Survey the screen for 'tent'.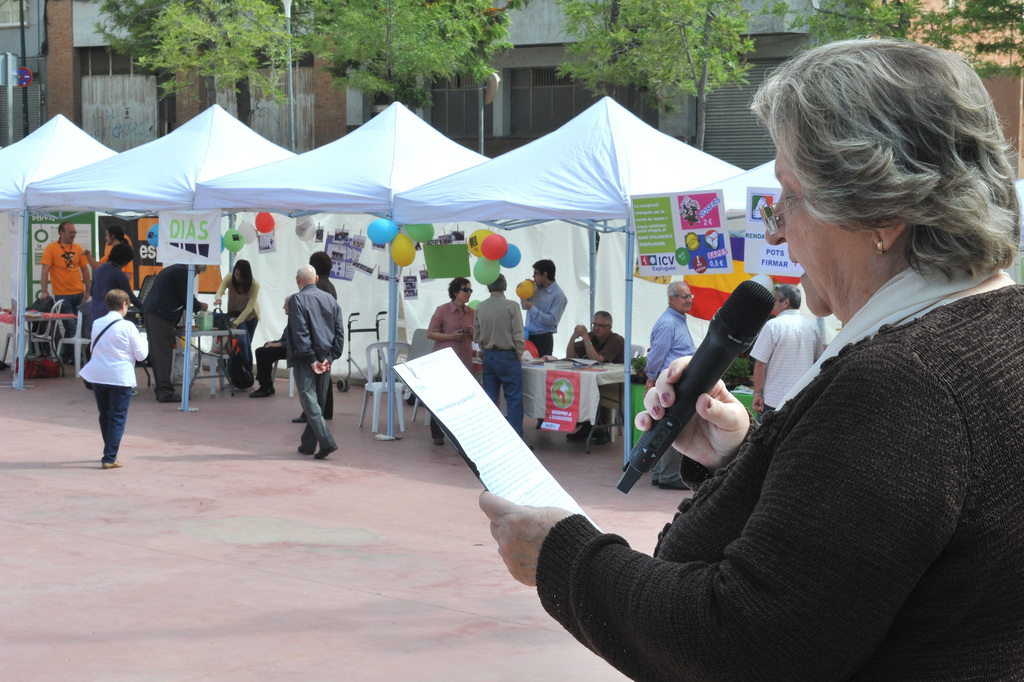
Survey found: [642,138,1023,361].
